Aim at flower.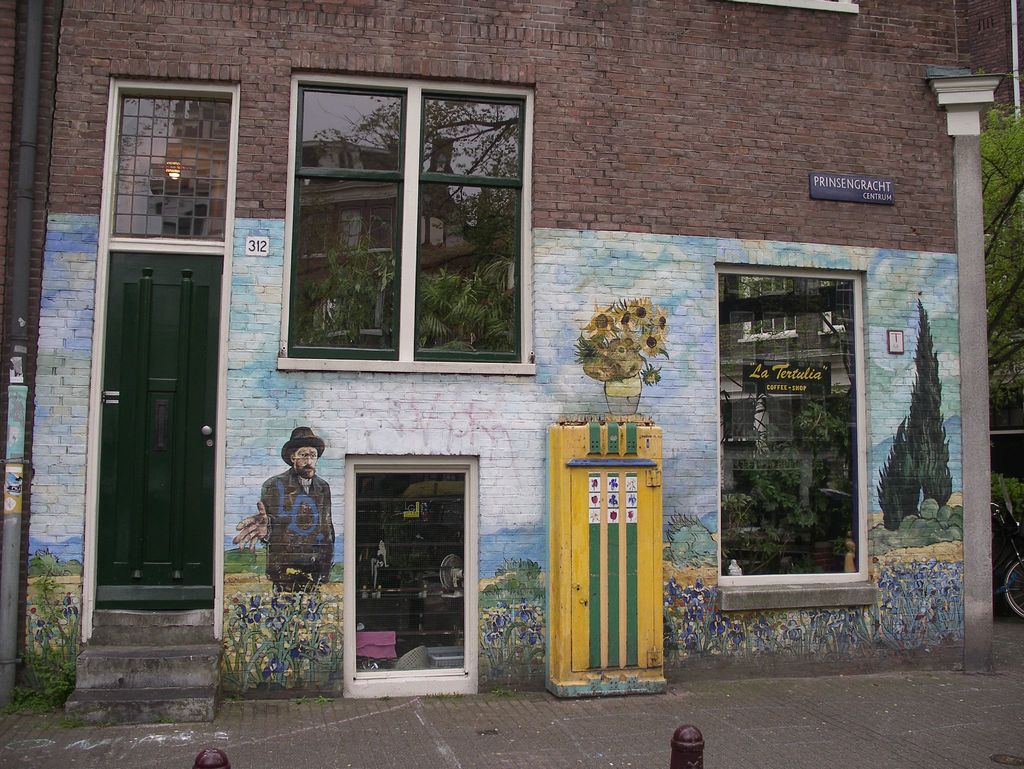
Aimed at (x1=637, y1=362, x2=668, y2=385).
